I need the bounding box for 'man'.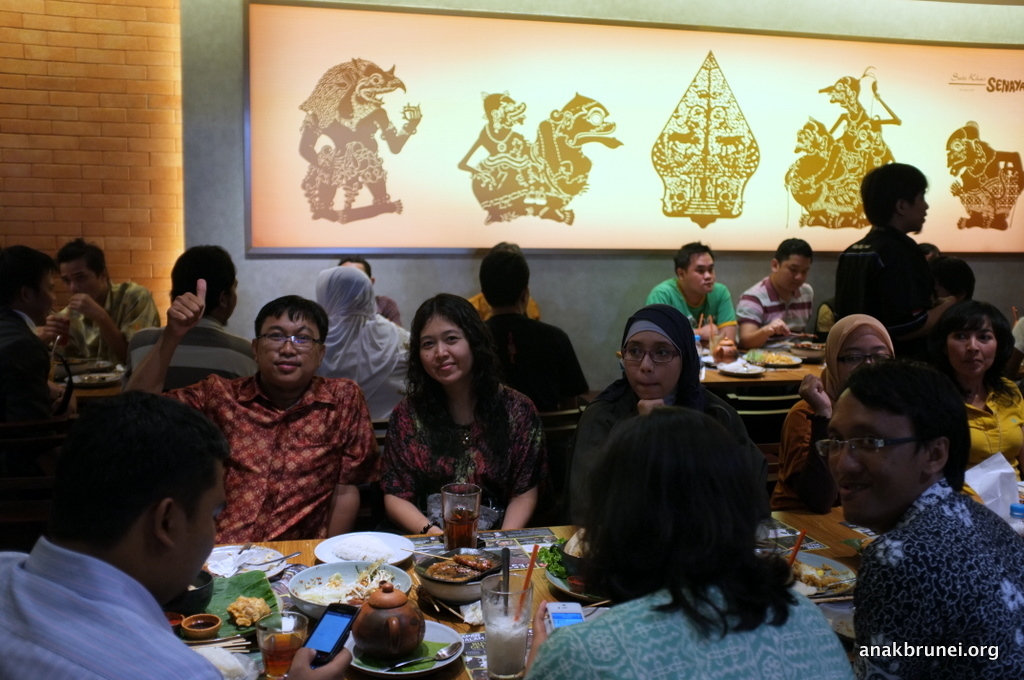
Here it is: [x1=46, y1=230, x2=165, y2=374].
